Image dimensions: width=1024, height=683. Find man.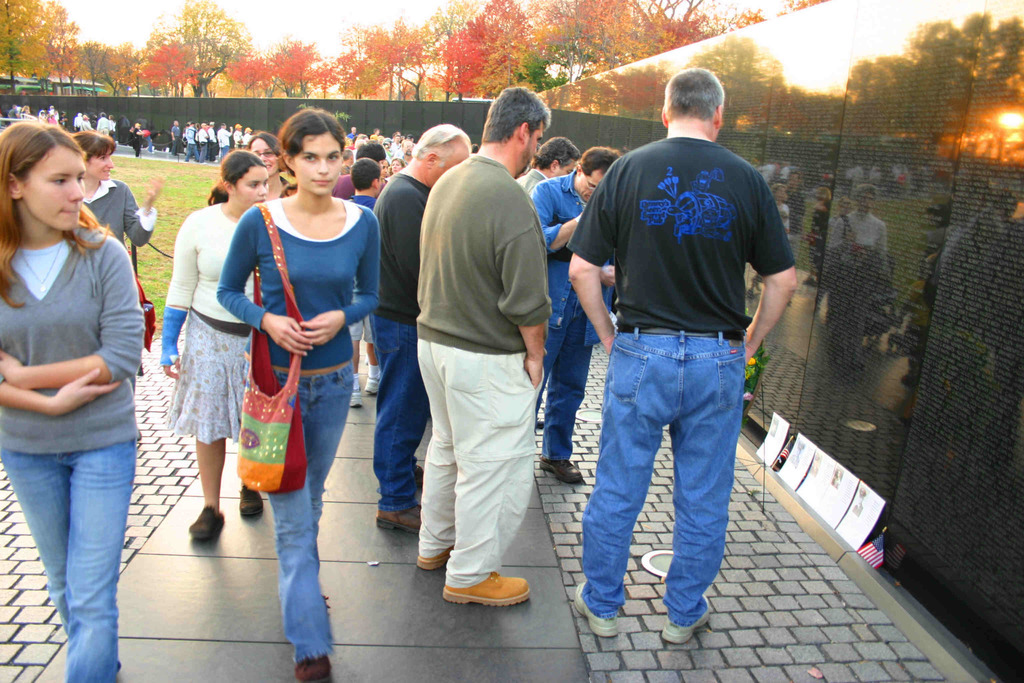
rect(371, 122, 486, 532).
